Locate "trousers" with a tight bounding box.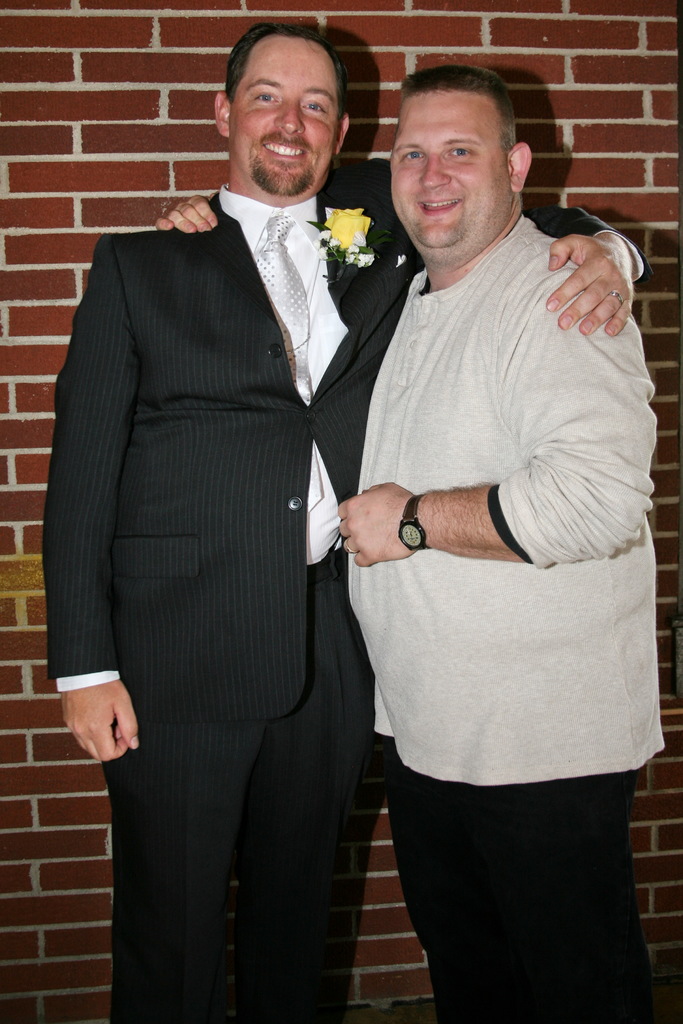
385/753/662/1023.
